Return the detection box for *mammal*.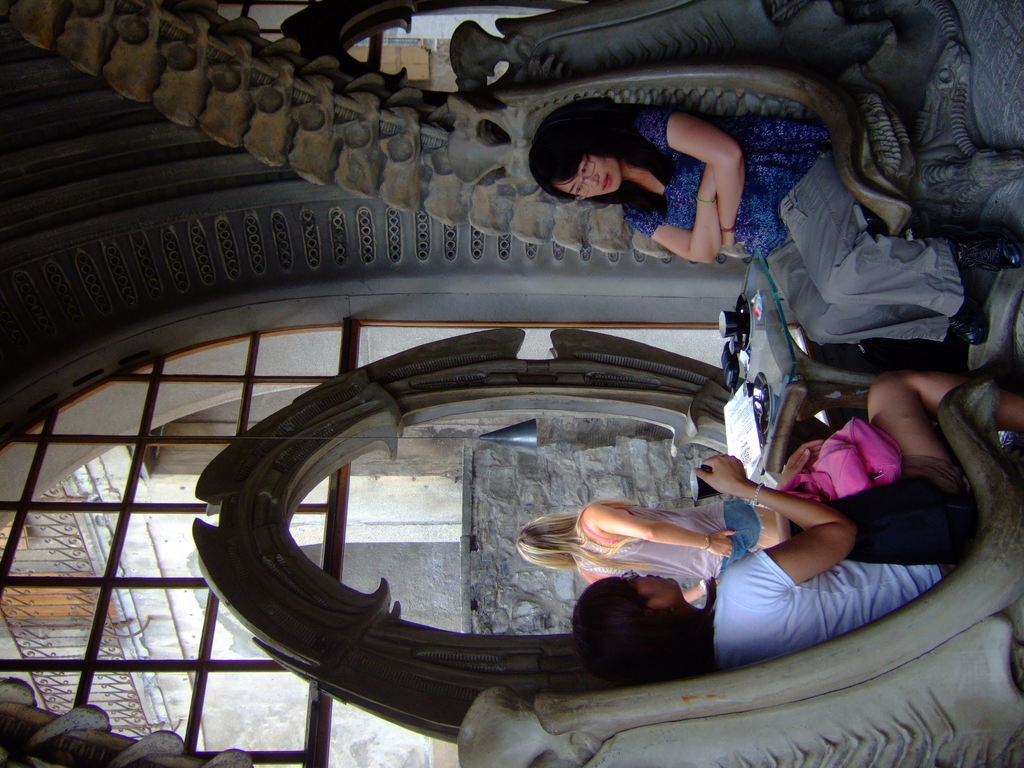
[550,90,847,263].
